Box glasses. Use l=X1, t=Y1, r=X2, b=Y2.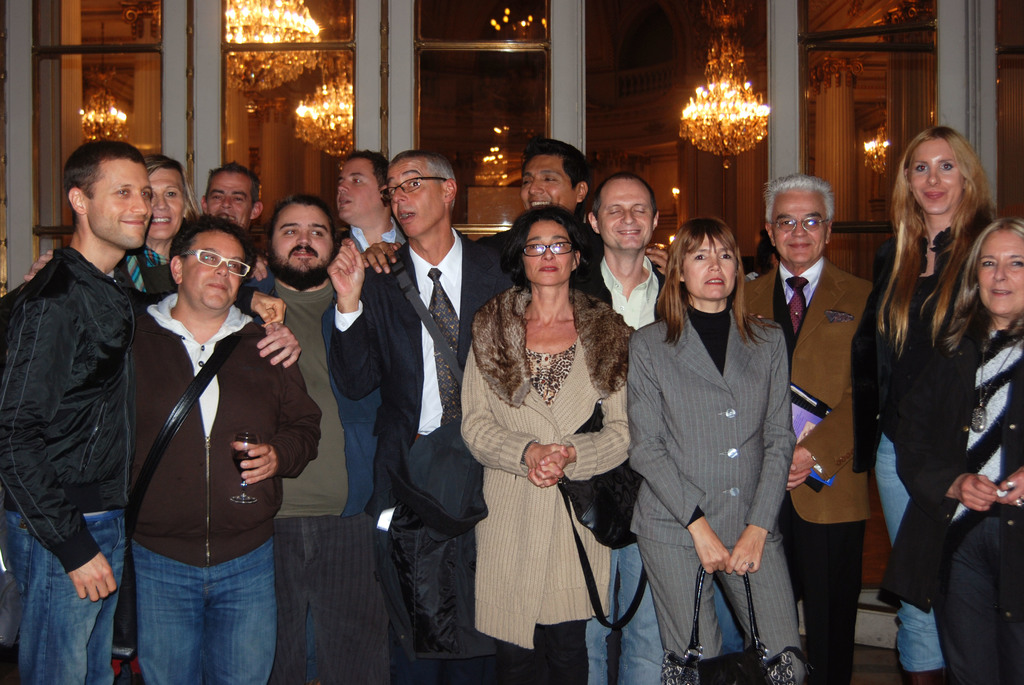
l=765, t=219, r=828, b=230.
